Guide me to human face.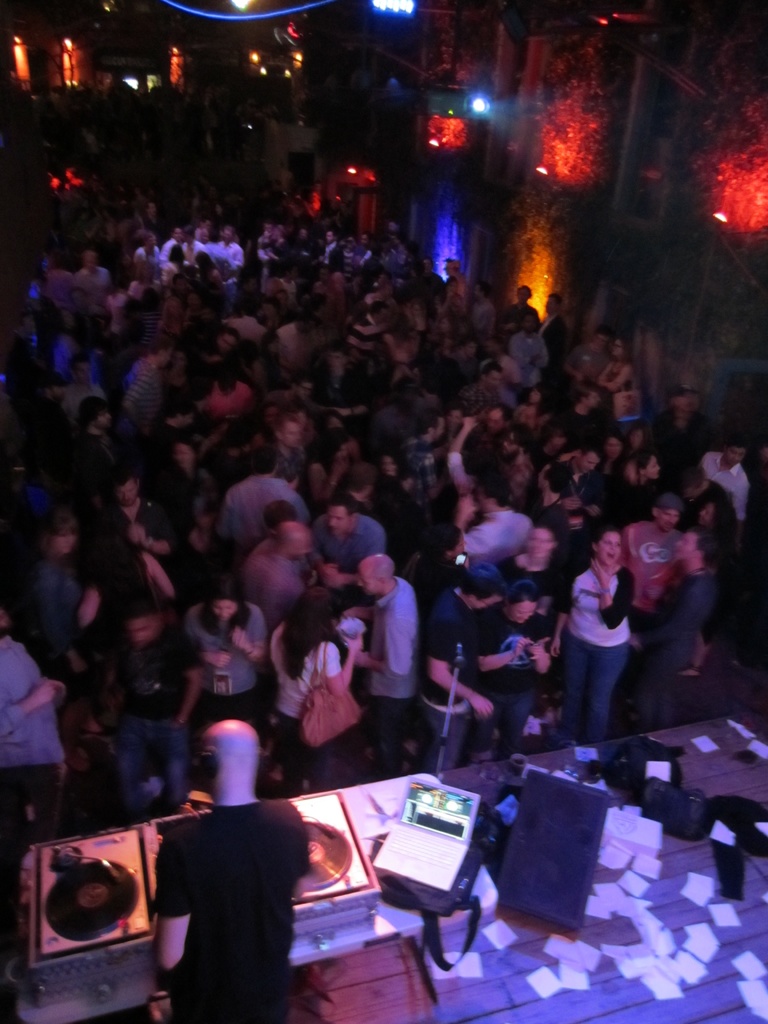
Guidance: <bbox>453, 534, 467, 557</bbox>.
